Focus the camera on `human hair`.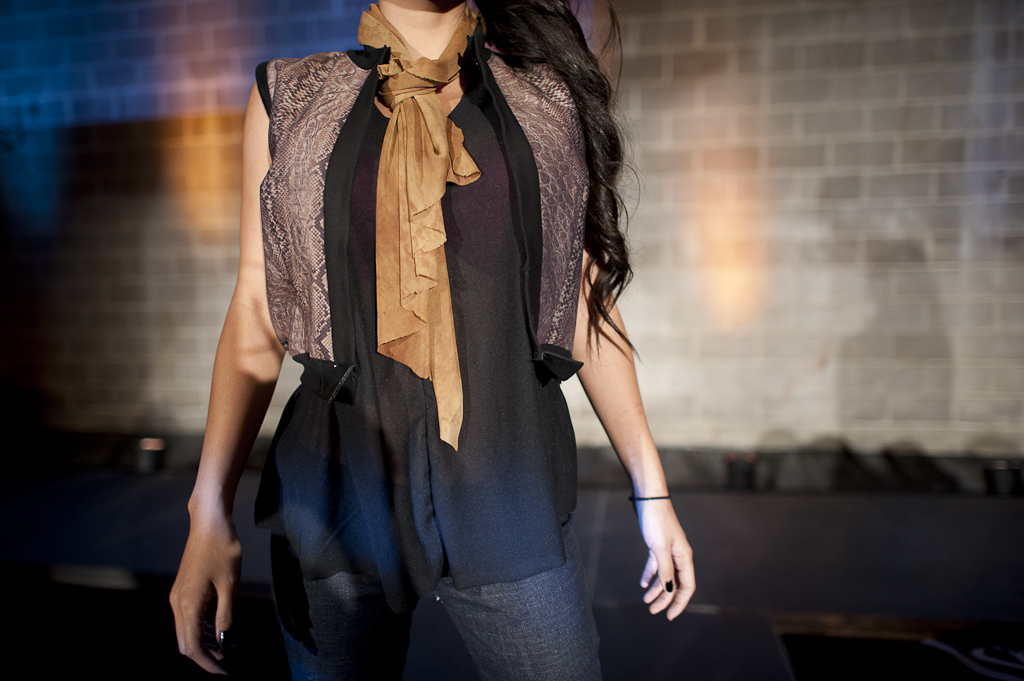
Focus region: locate(448, 0, 646, 360).
